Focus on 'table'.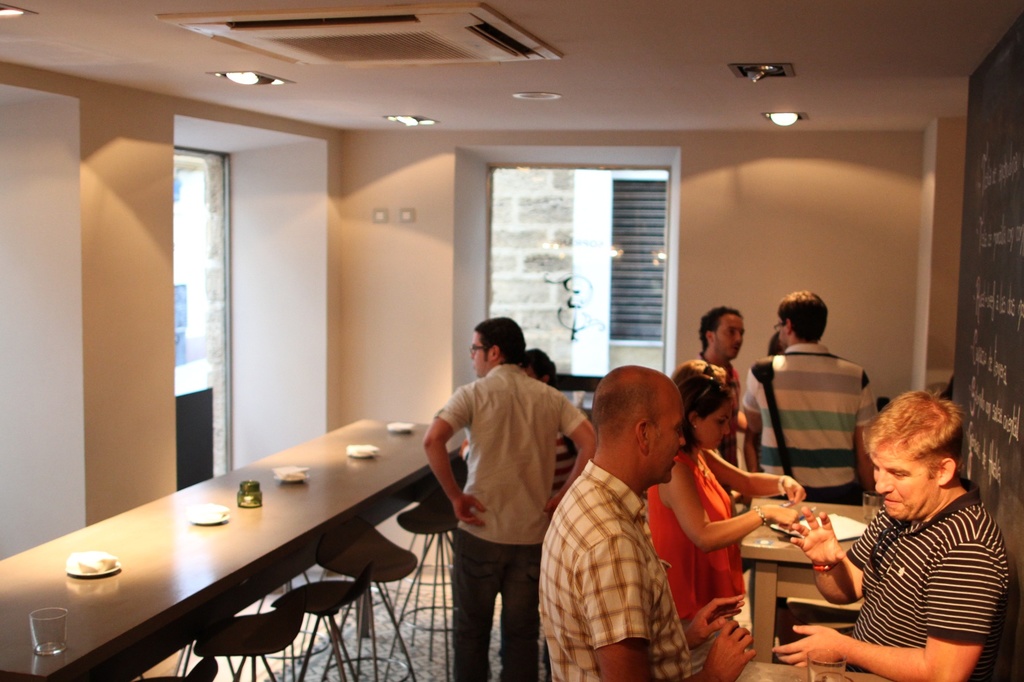
Focused at (739, 502, 887, 657).
